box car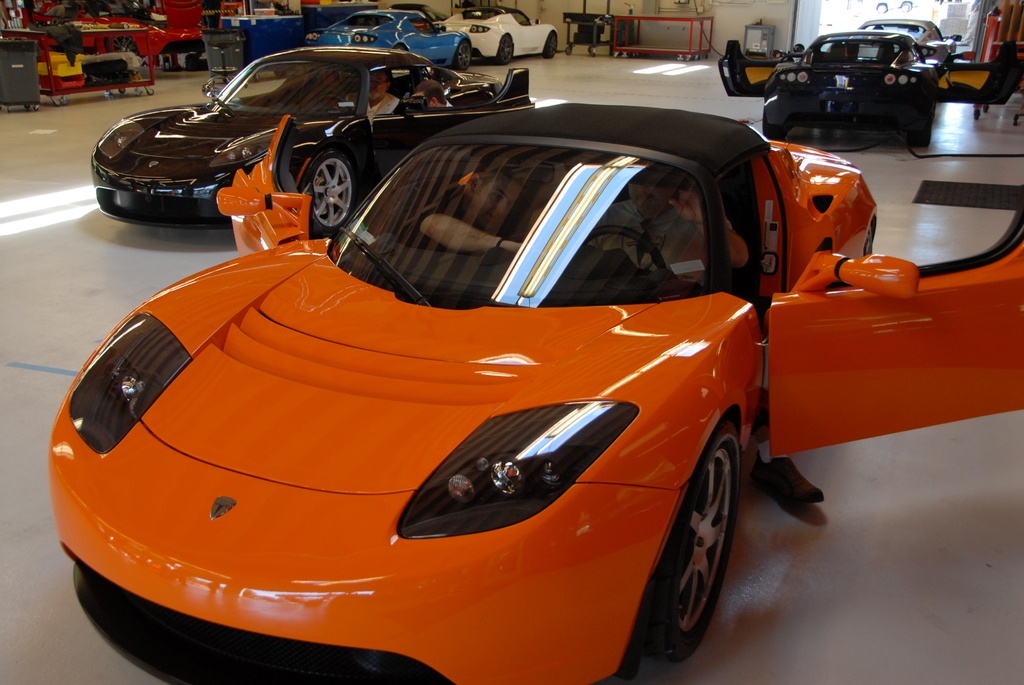
[x1=307, y1=7, x2=475, y2=71]
